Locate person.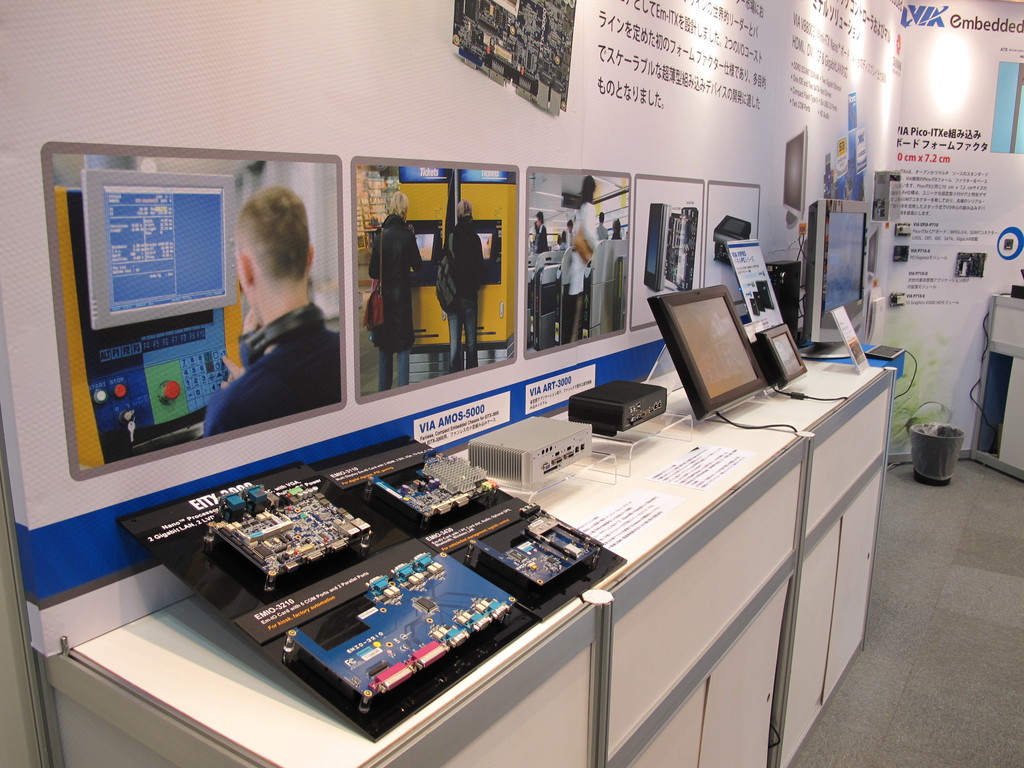
Bounding box: [x1=534, y1=211, x2=551, y2=256].
